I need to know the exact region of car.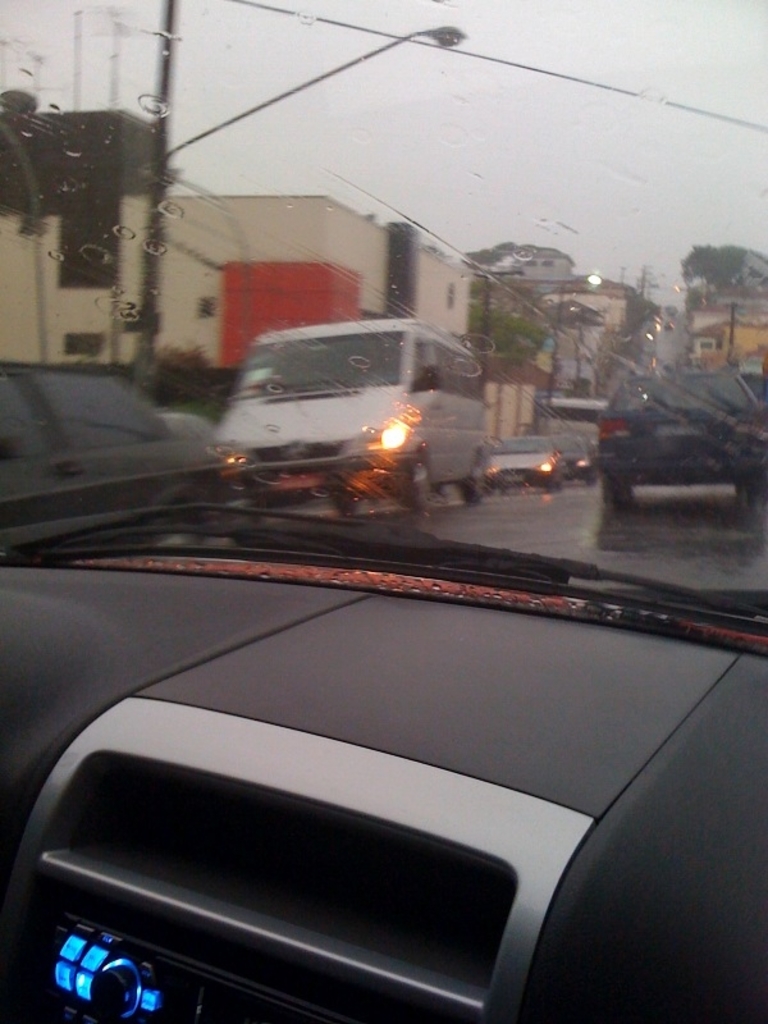
Region: [left=483, top=440, right=561, bottom=488].
